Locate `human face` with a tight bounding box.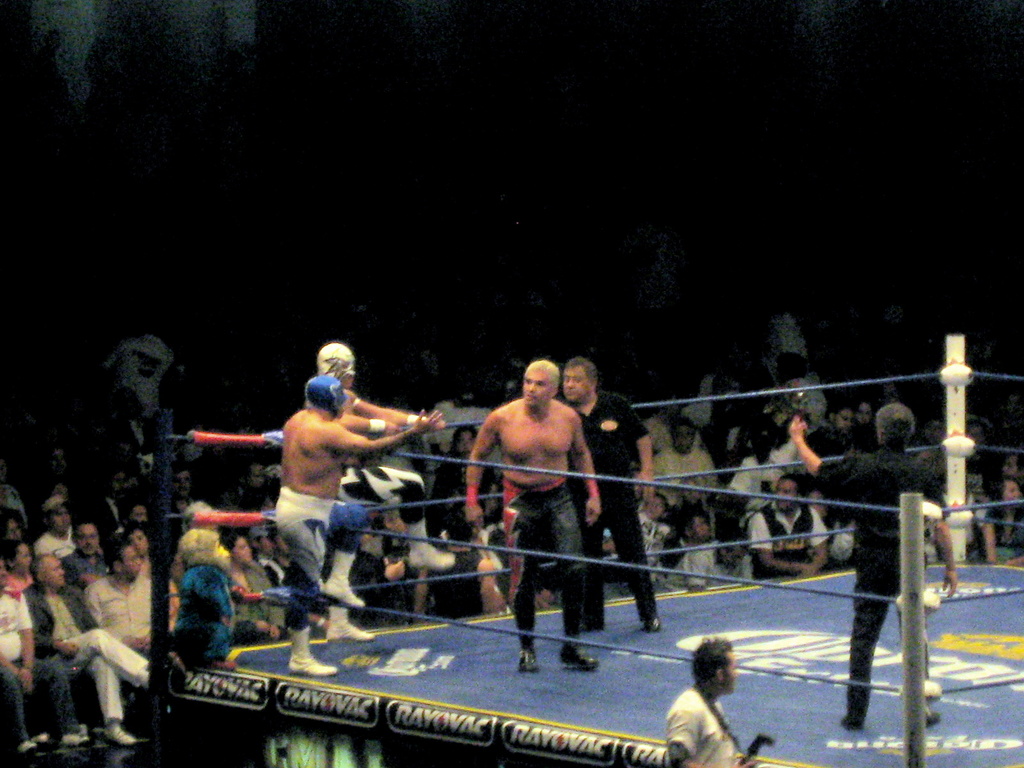
l=173, t=556, r=181, b=577.
